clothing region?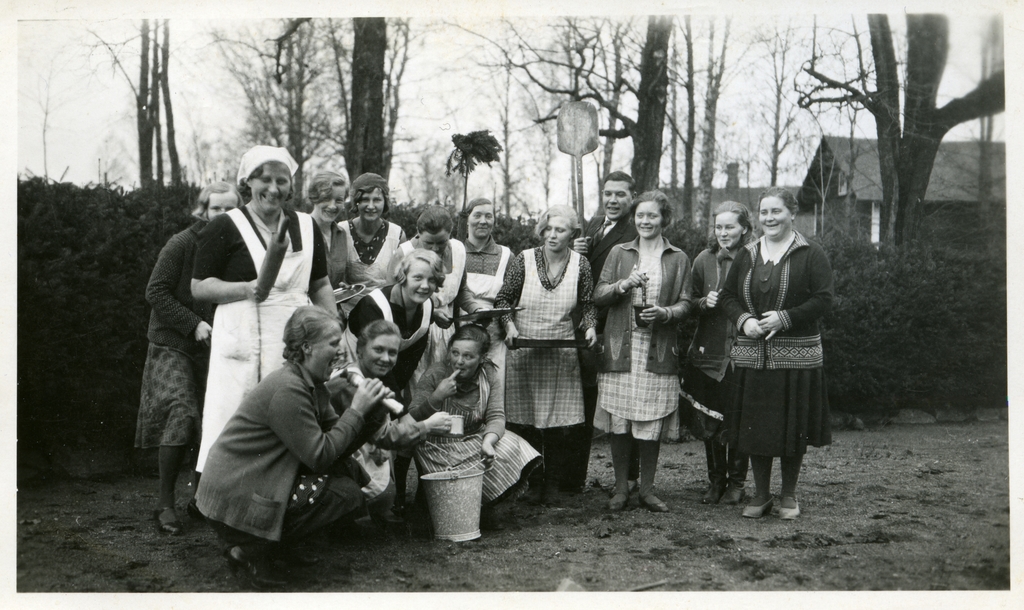
[x1=603, y1=229, x2=691, y2=428]
